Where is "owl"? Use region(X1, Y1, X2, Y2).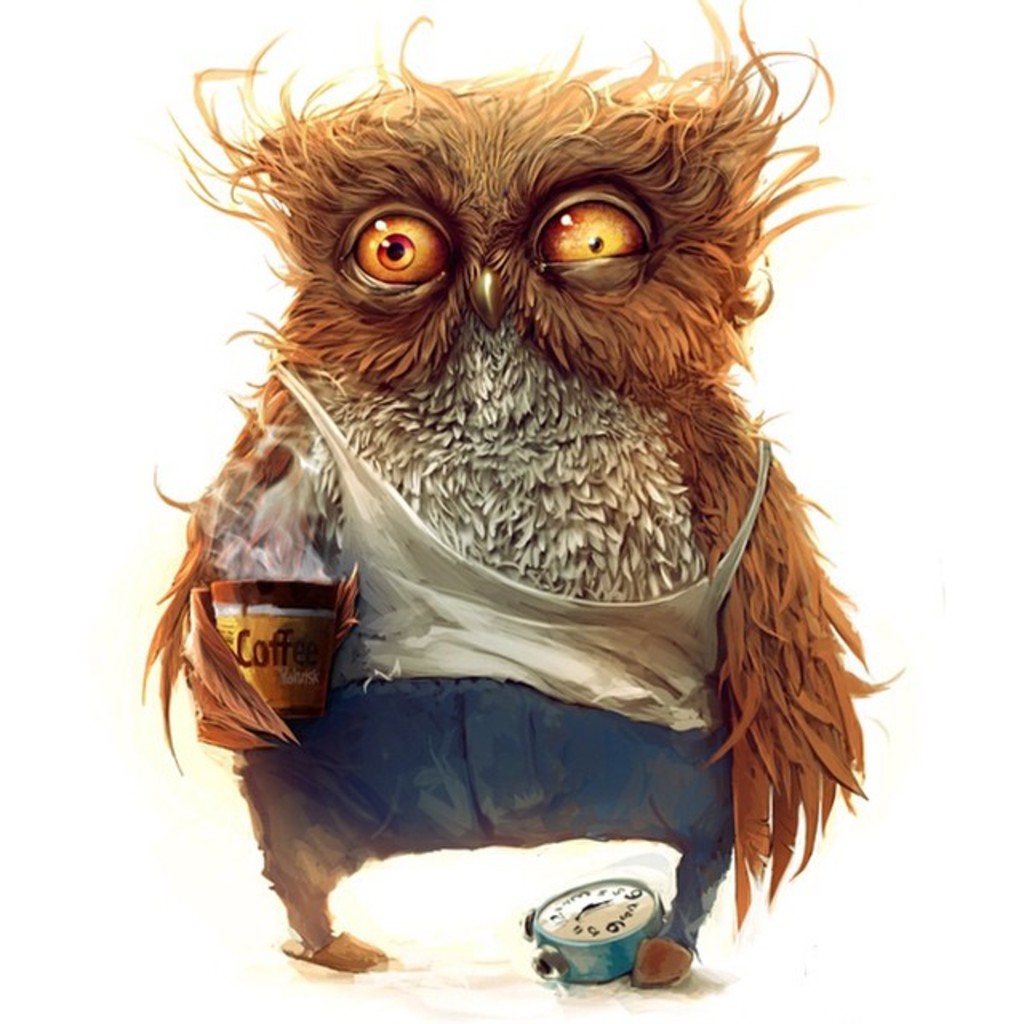
region(134, 0, 901, 997).
